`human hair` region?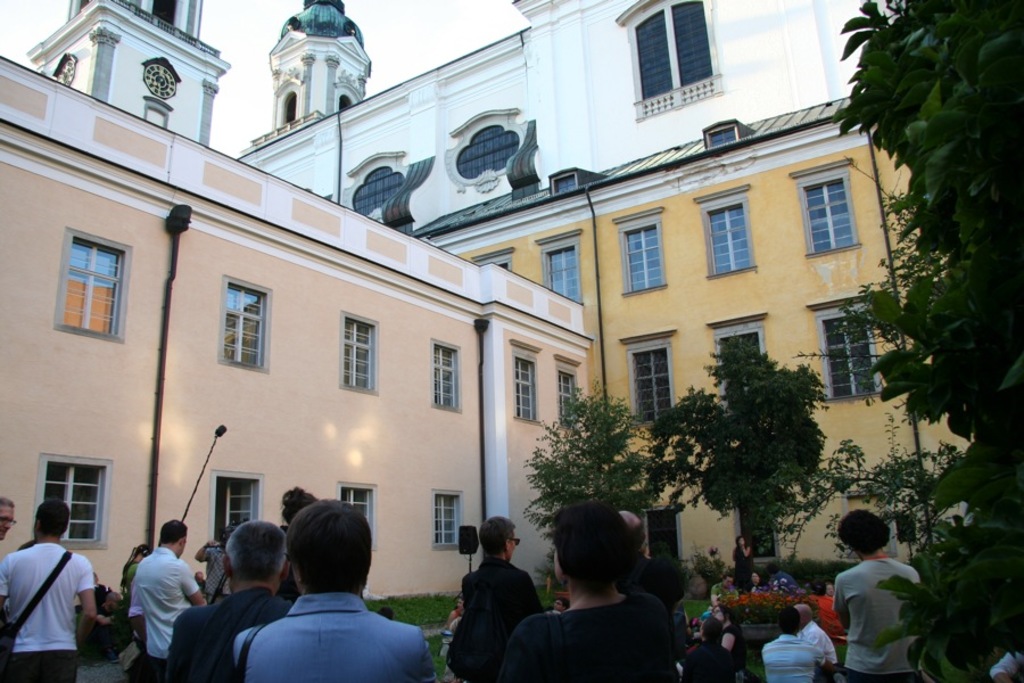
477:516:518:557
